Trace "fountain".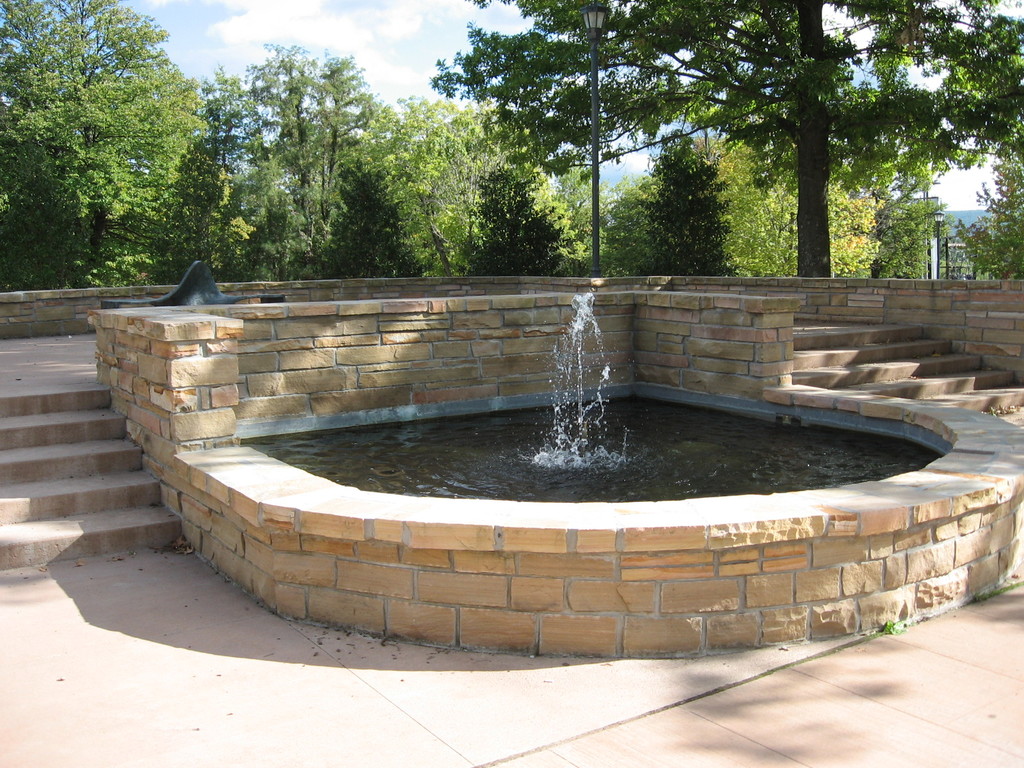
Traced to [166, 170, 943, 650].
